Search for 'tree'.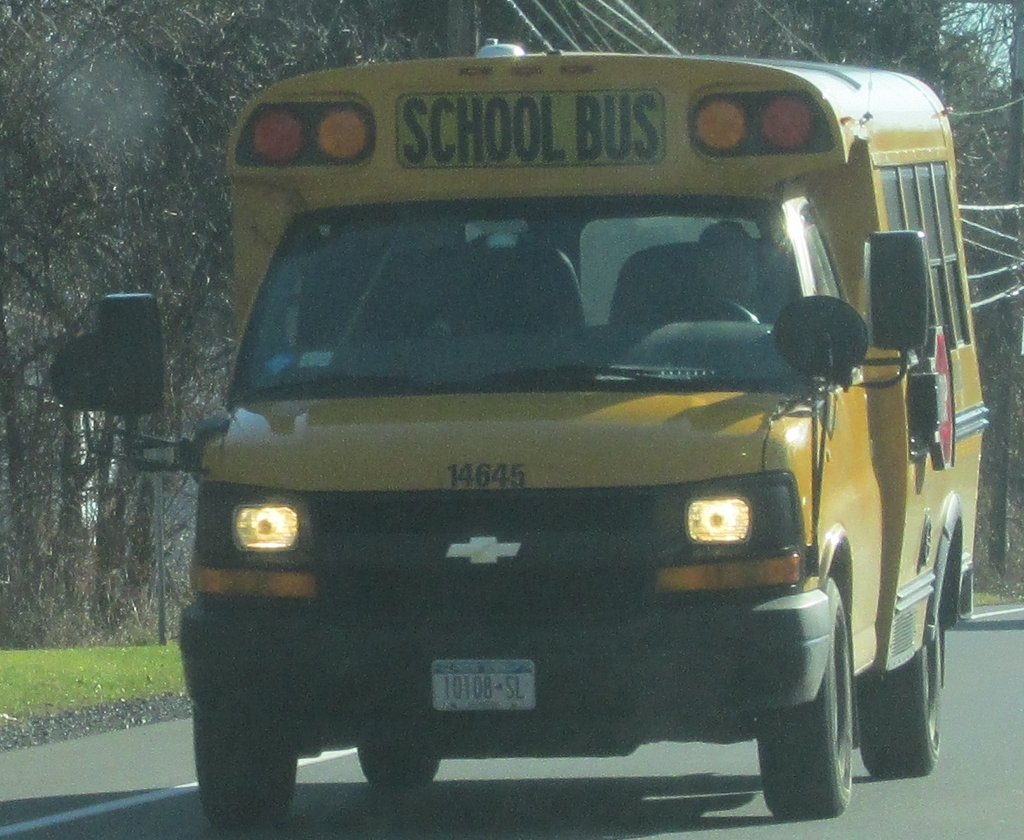
Found at {"left": 0, "top": 4, "right": 1023, "bottom": 652}.
